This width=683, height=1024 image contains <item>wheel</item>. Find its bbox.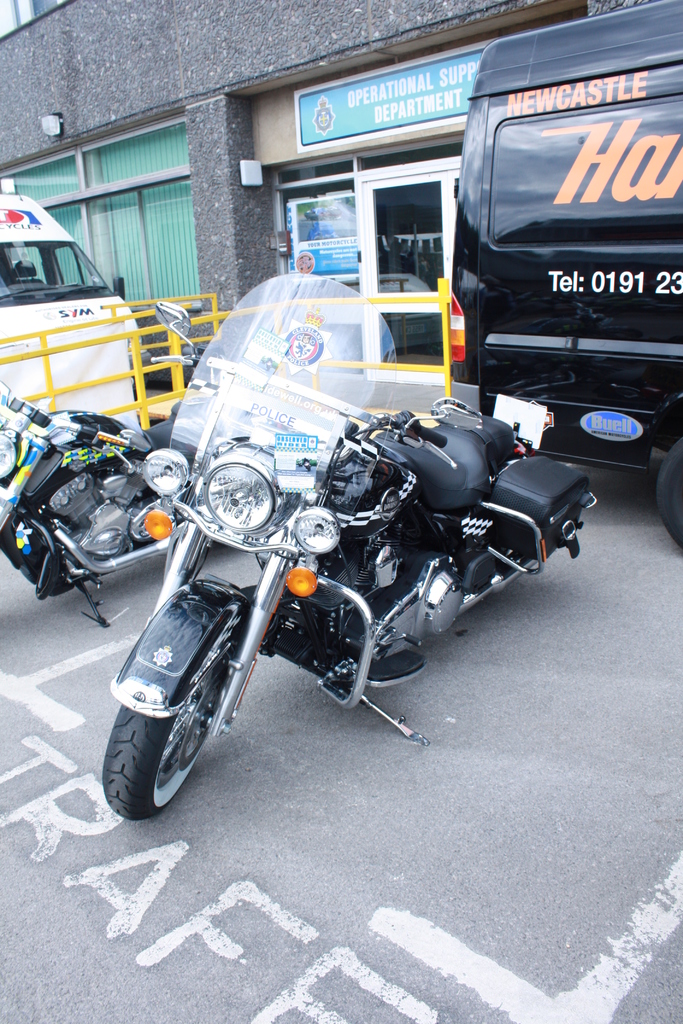
box=[102, 638, 238, 822].
